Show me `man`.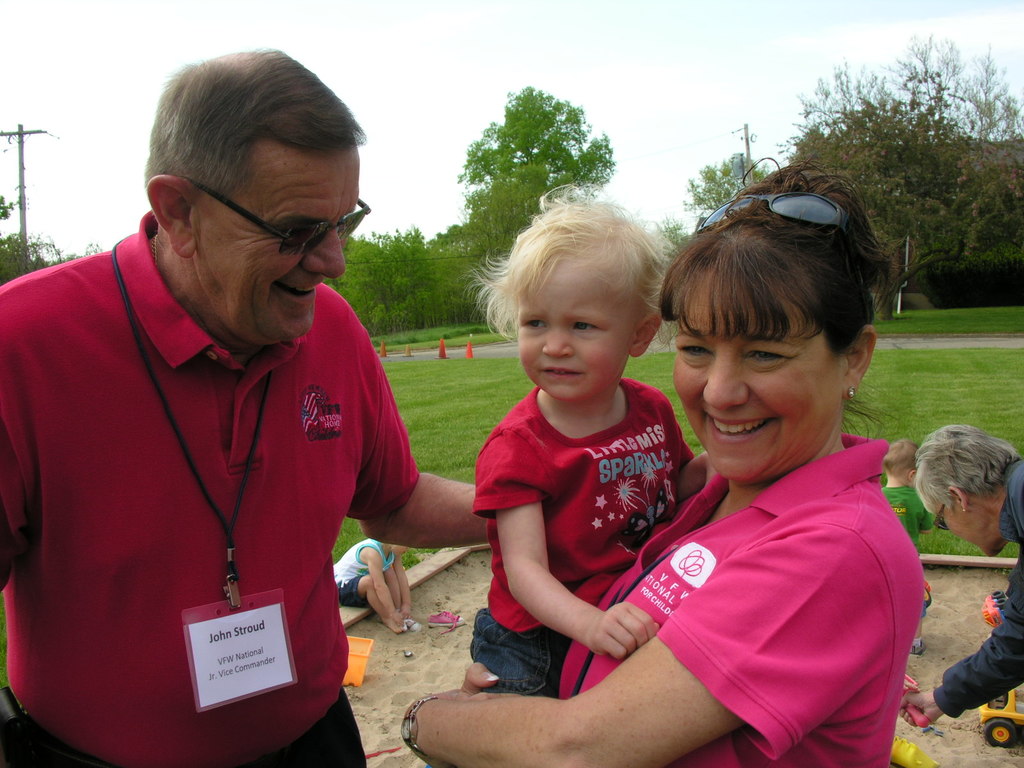
`man` is here: left=0, top=49, right=707, bottom=767.
